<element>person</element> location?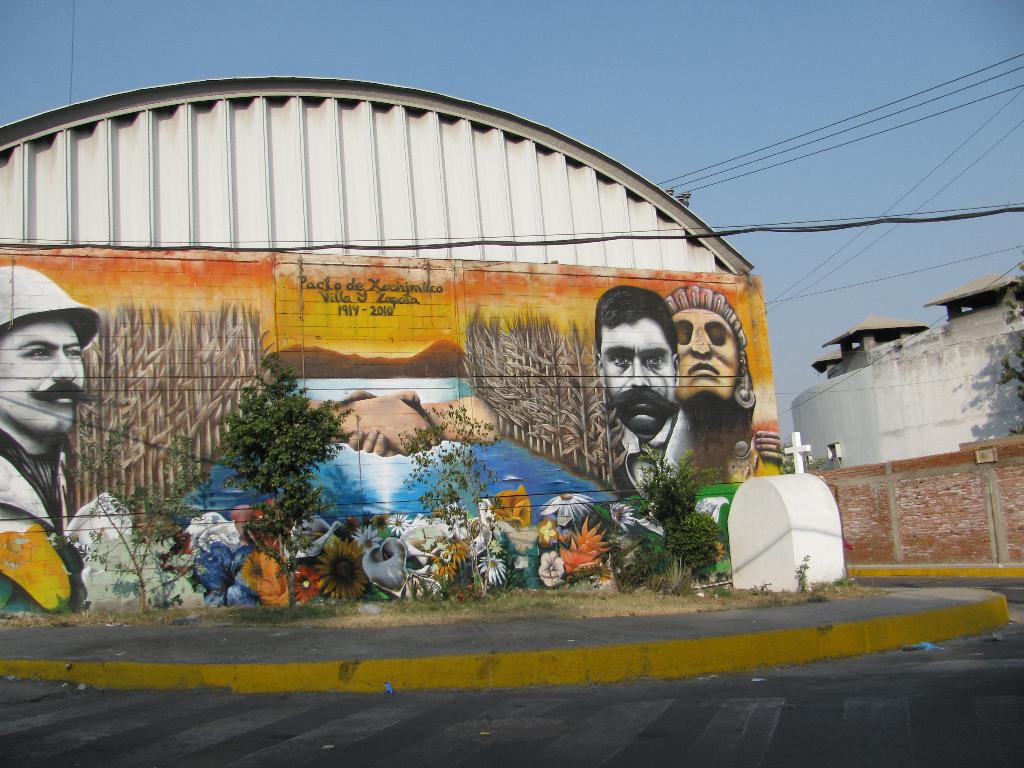
bbox=(659, 289, 758, 488)
